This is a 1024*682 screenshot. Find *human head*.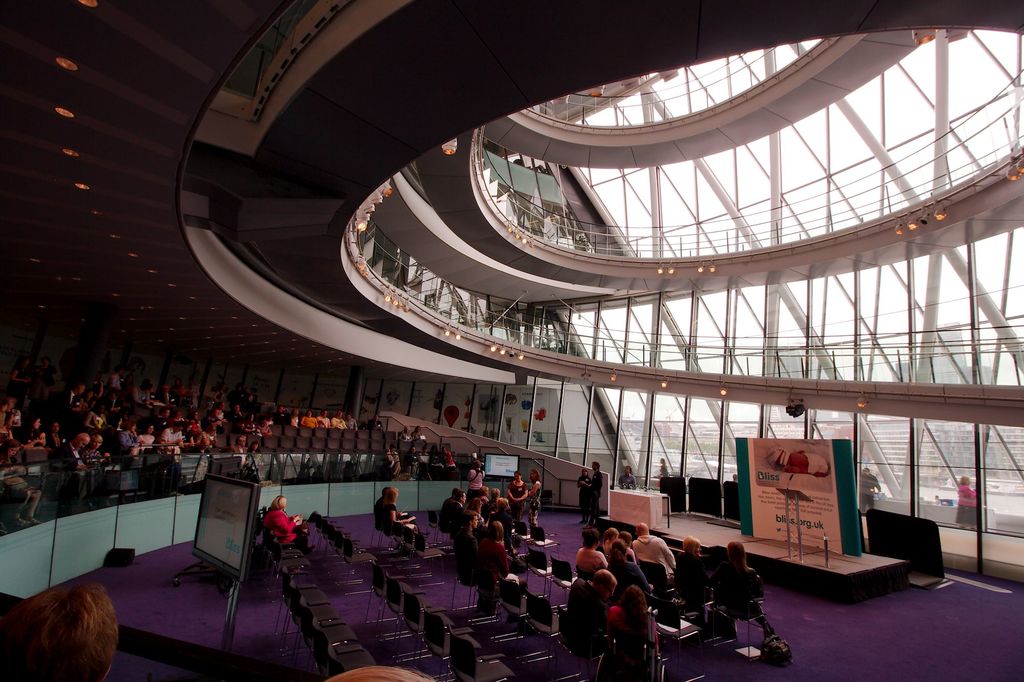
Bounding box: {"left": 511, "top": 471, "right": 521, "bottom": 481}.
